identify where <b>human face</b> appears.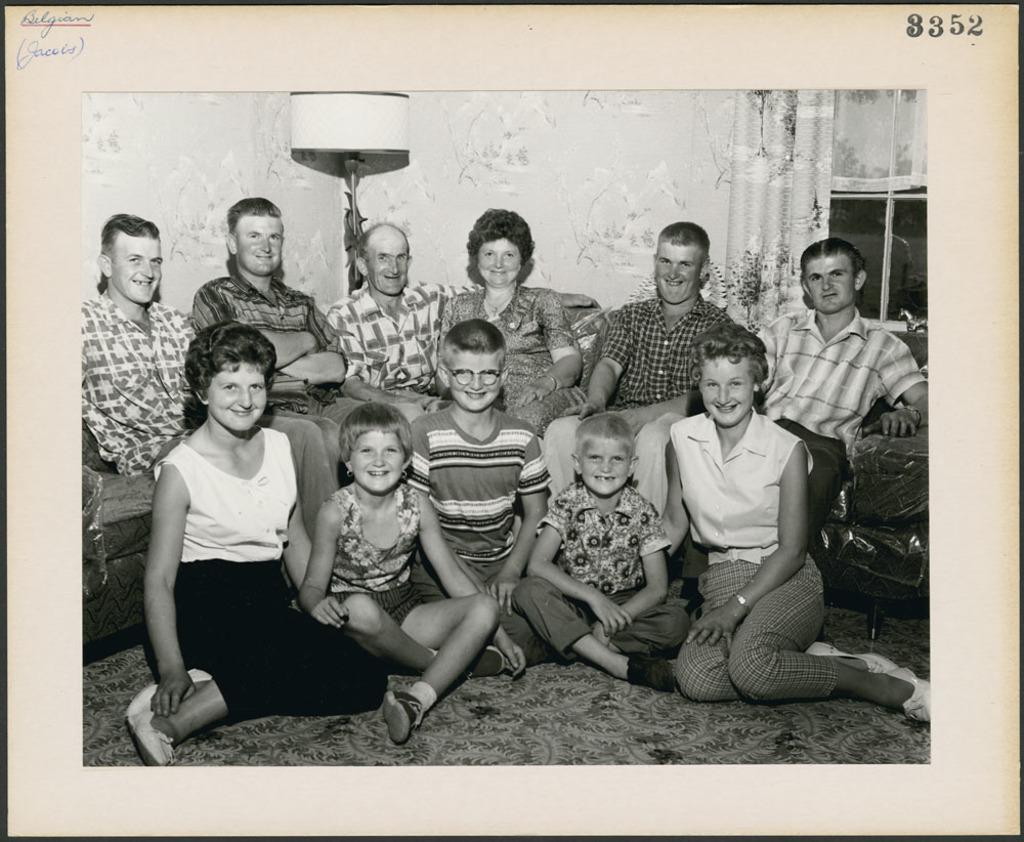
Appears at region(652, 243, 701, 308).
